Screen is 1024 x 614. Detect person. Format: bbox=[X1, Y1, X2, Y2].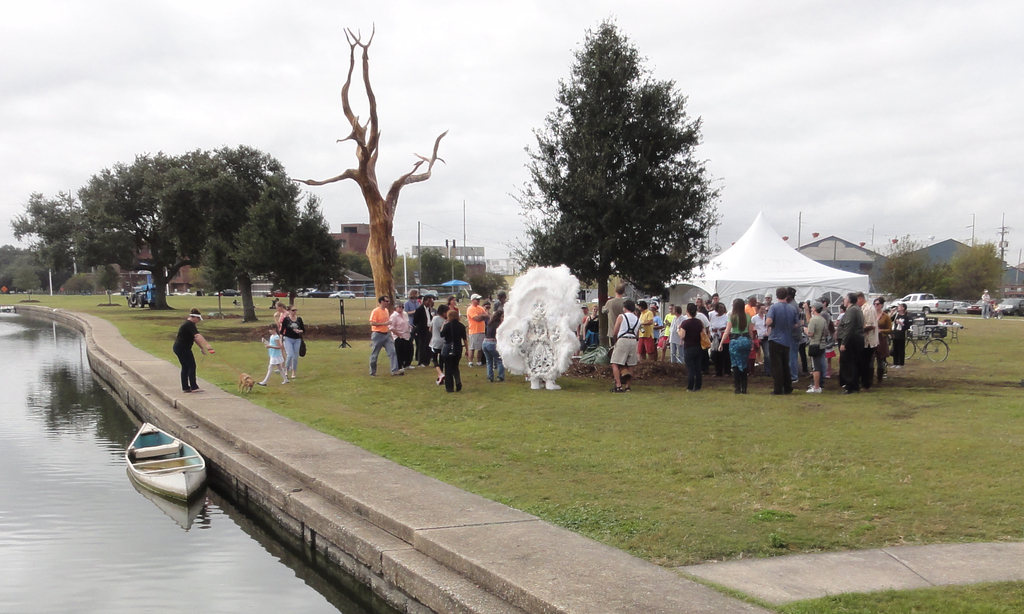
bbox=[716, 294, 754, 396].
